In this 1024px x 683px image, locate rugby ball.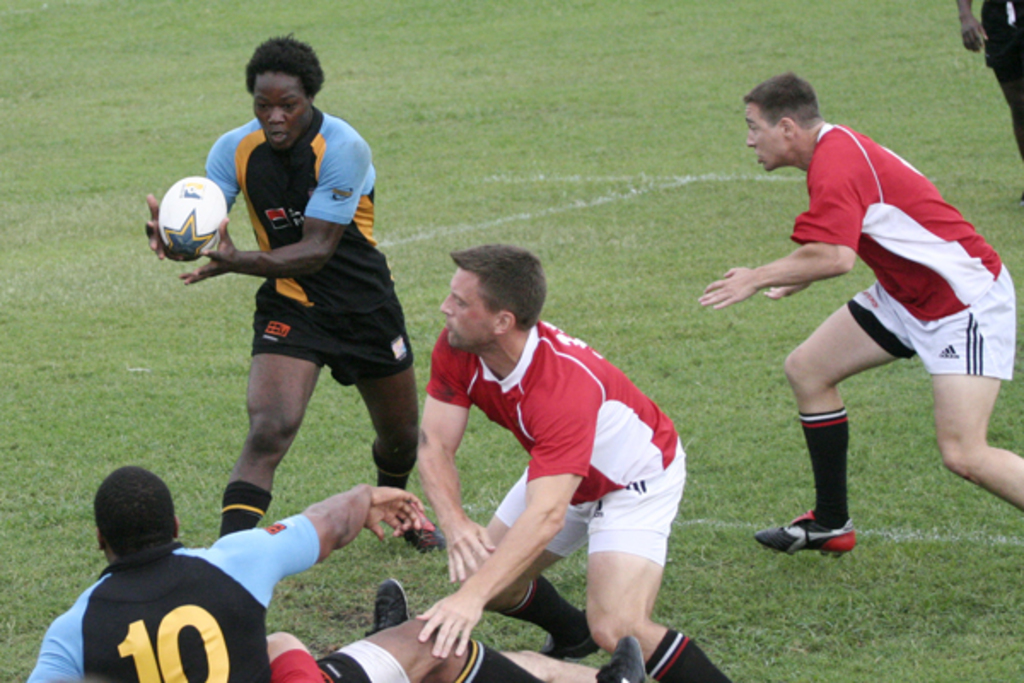
Bounding box: x1=145, y1=169, x2=220, y2=277.
